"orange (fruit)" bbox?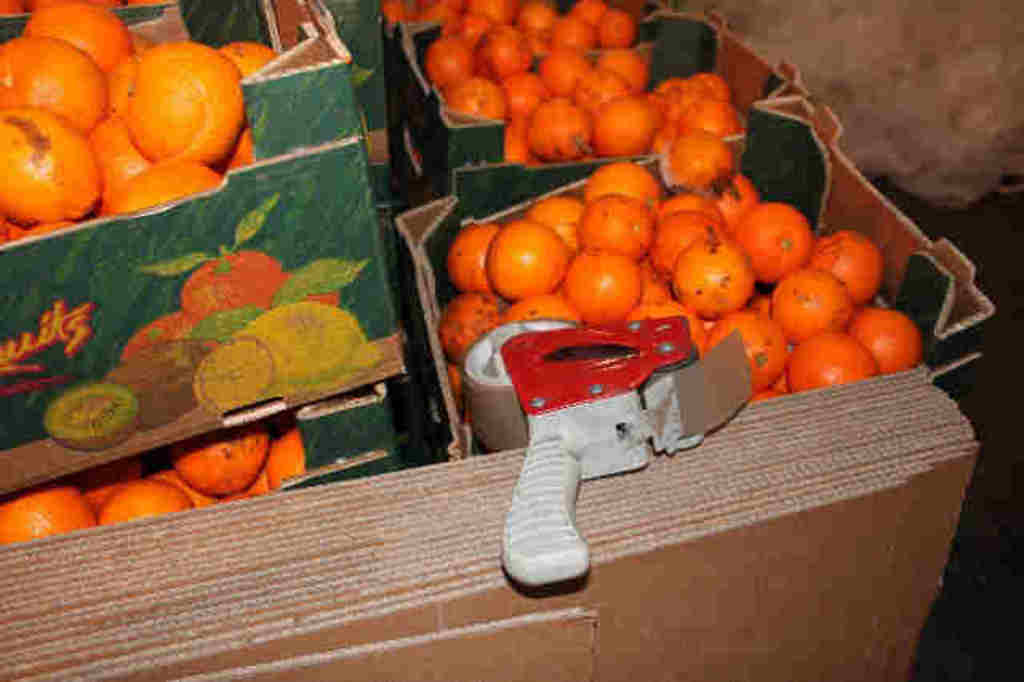
821/227/875/303
